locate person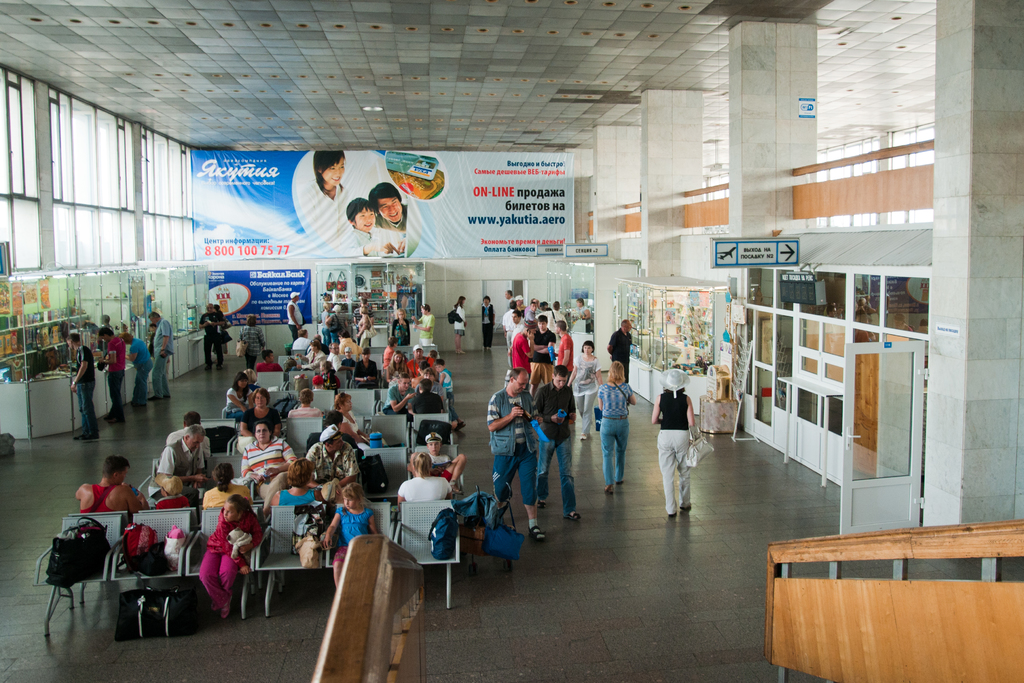
(left=385, top=374, right=415, bottom=420)
